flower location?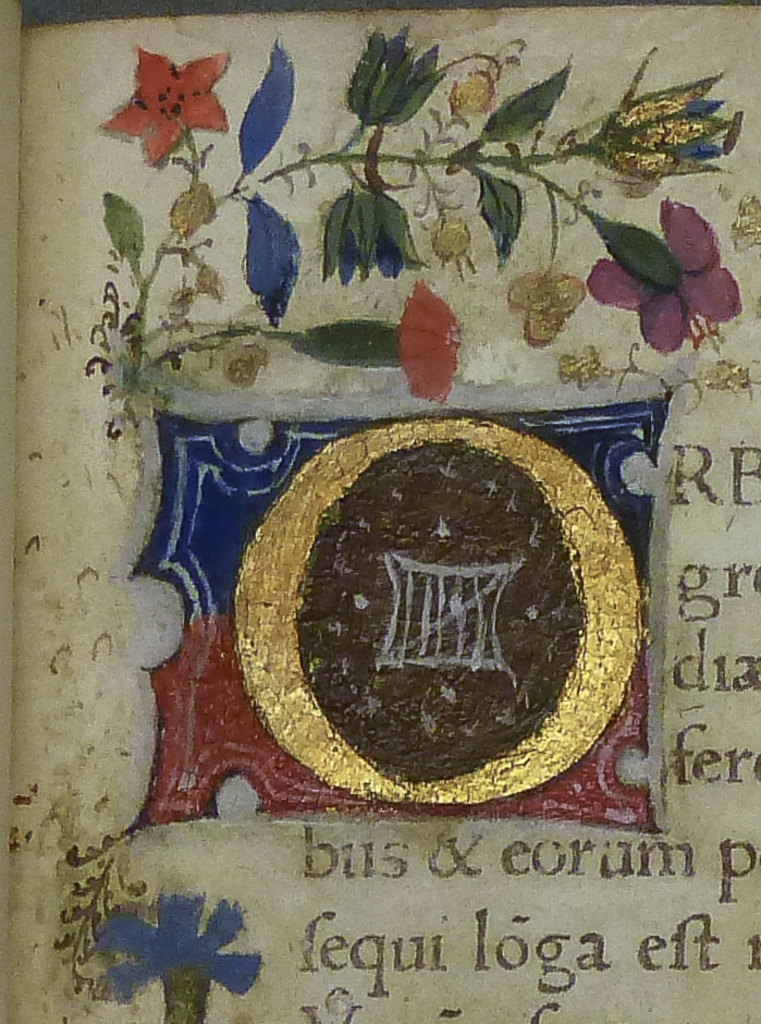
<region>585, 198, 746, 364</region>
